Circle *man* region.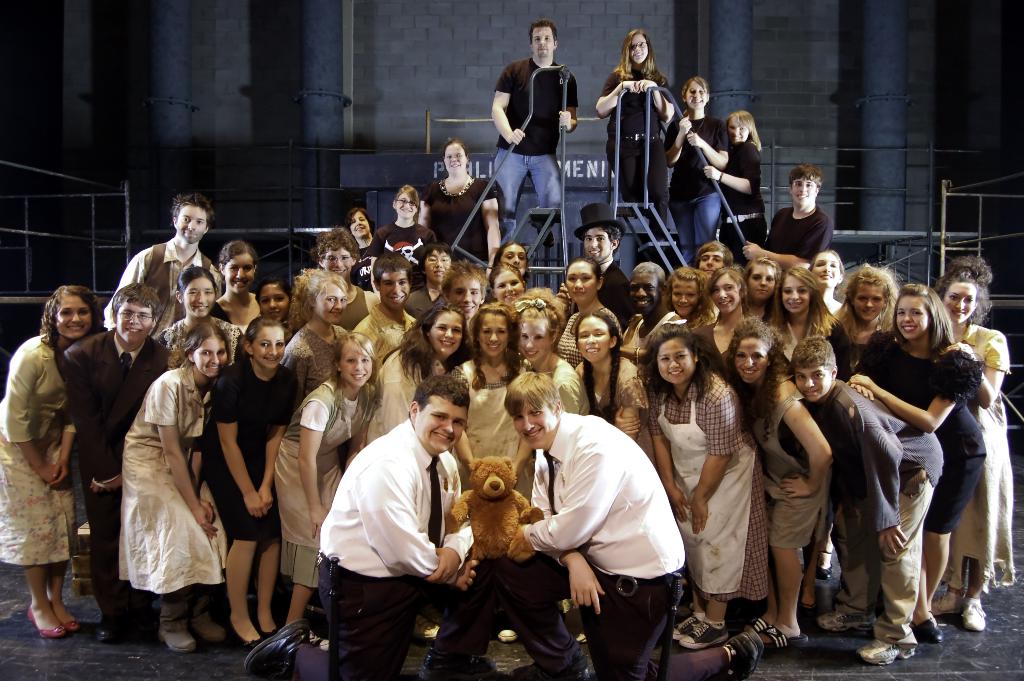
Region: {"x1": 567, "y1": 199, "x2": 636, "y2": 334}.
